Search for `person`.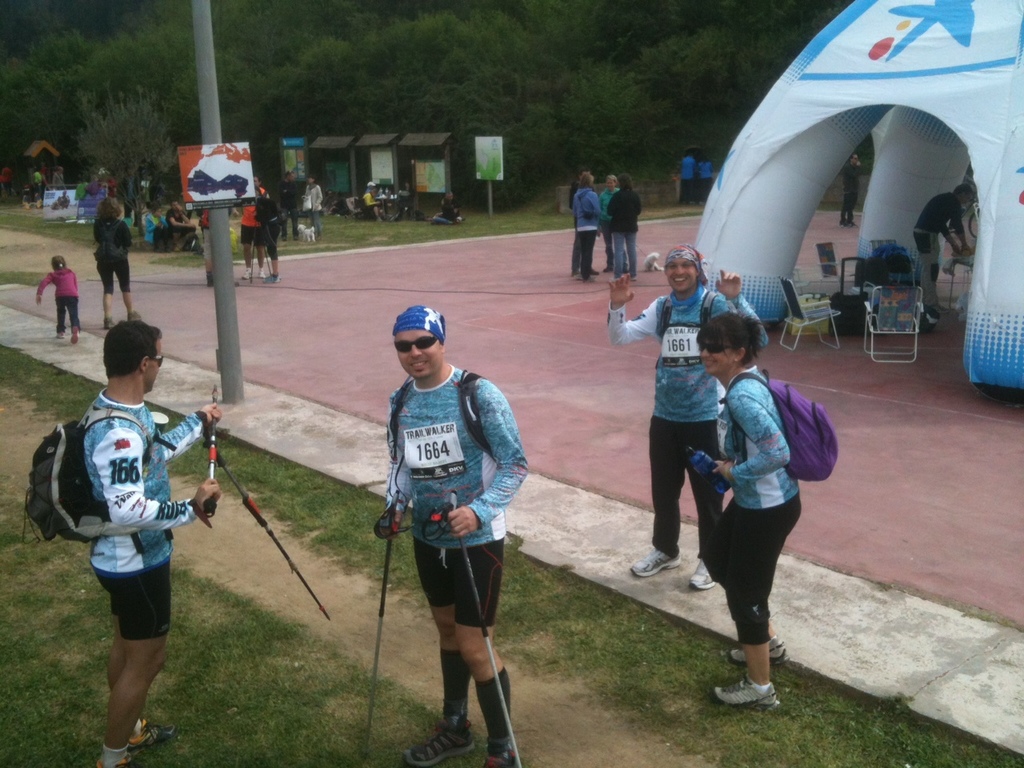
Found at 145 206 167 254.
